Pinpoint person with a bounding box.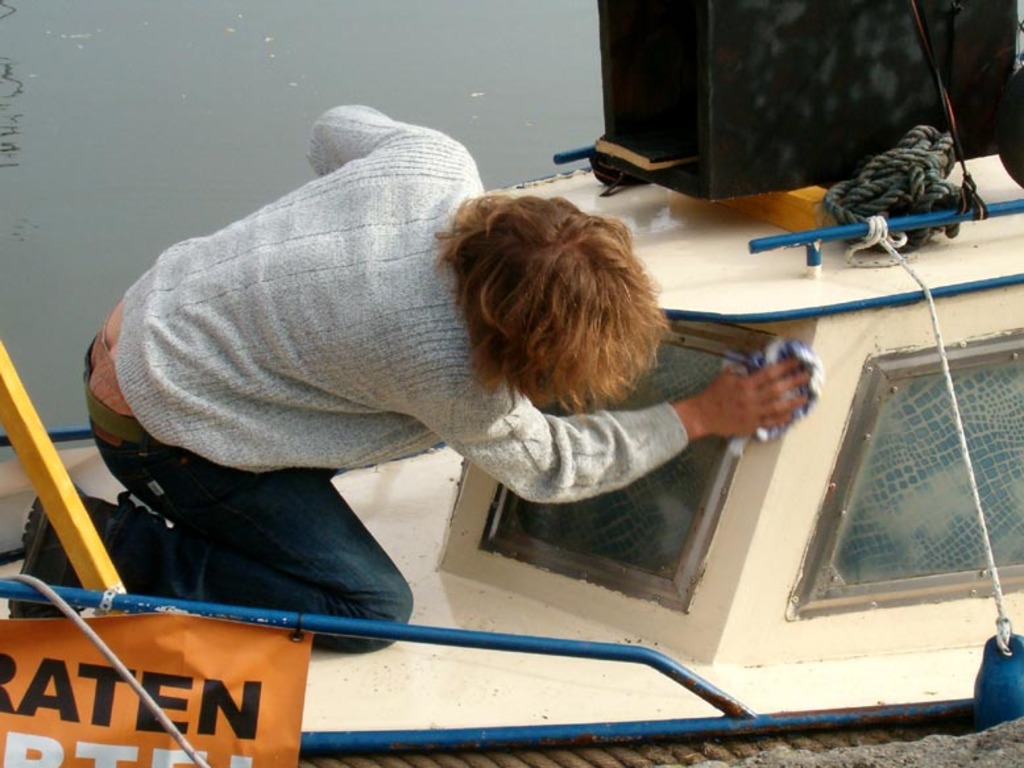
bbox(98, 97, 718, 569).
